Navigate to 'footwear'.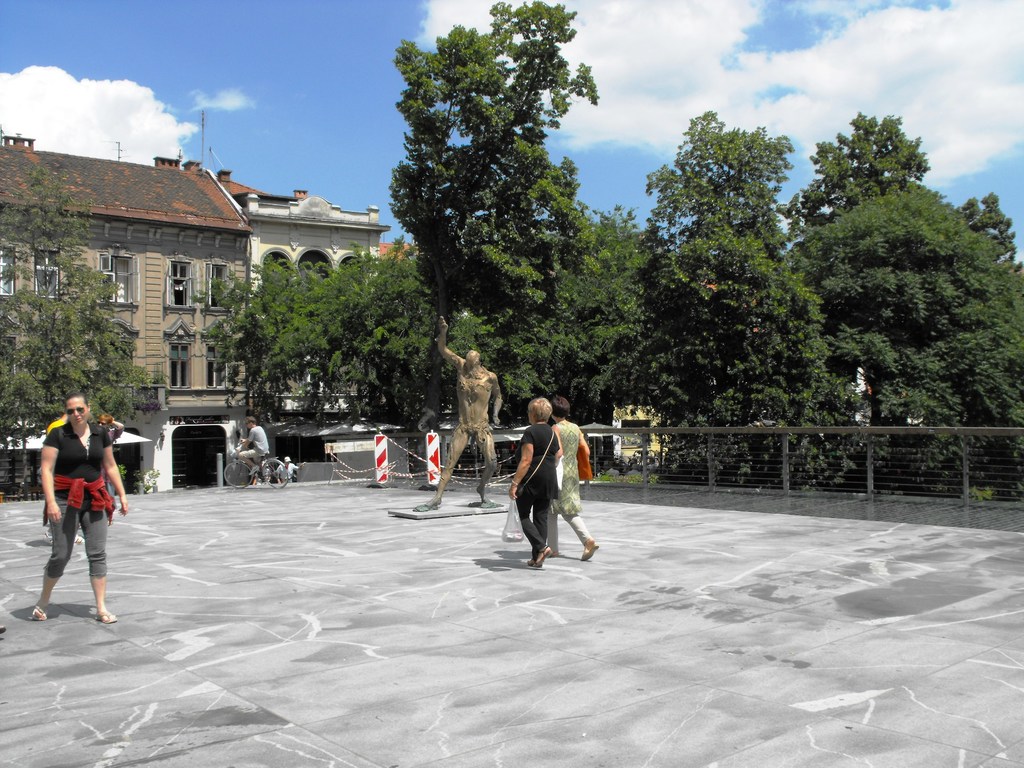
Navigation target: <region>33, 602, 46, 620</region>.
